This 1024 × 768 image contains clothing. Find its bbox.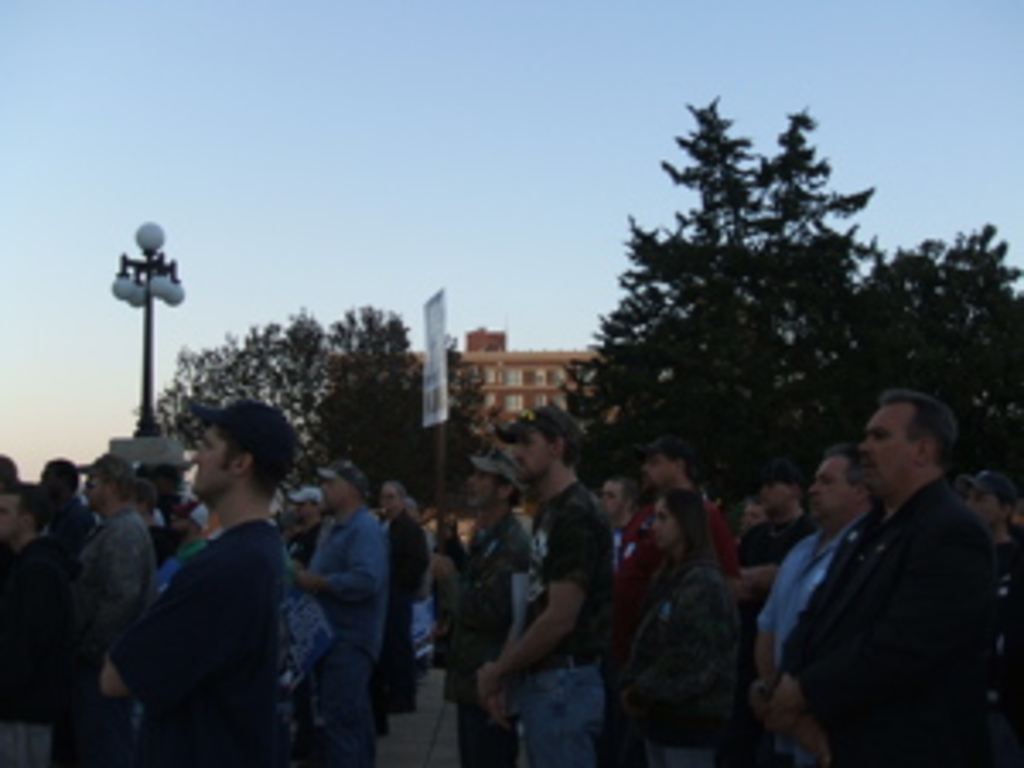
locate(423, 498, 539, 765).
